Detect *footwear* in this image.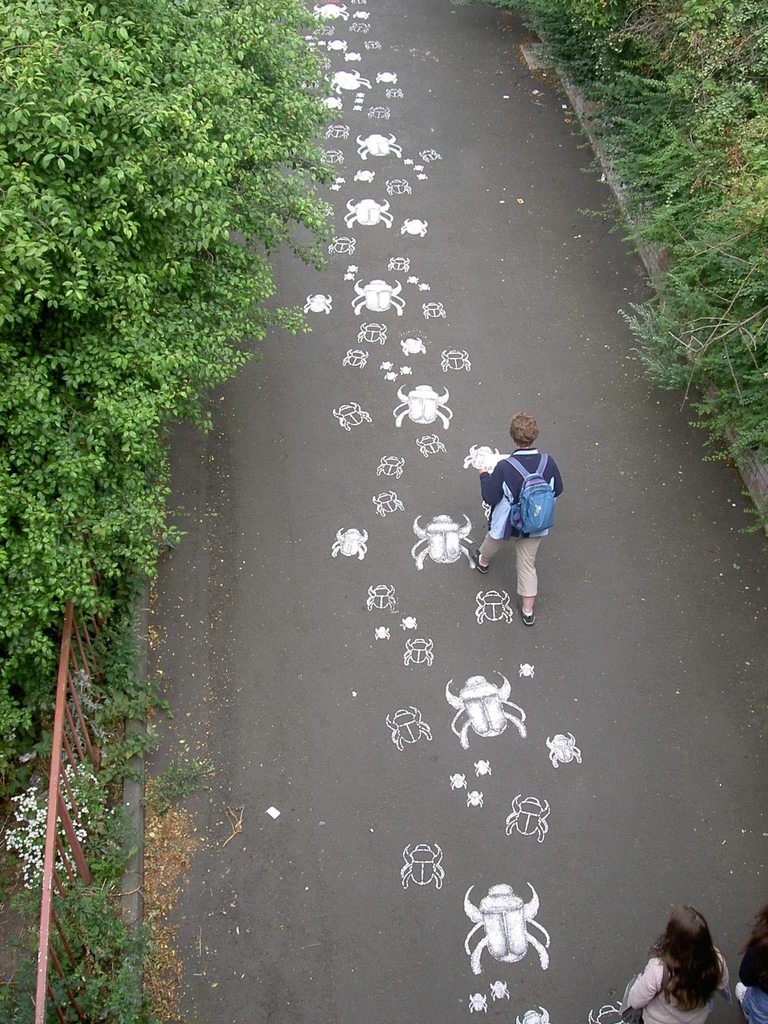
Detection: (468,543,492,572).
